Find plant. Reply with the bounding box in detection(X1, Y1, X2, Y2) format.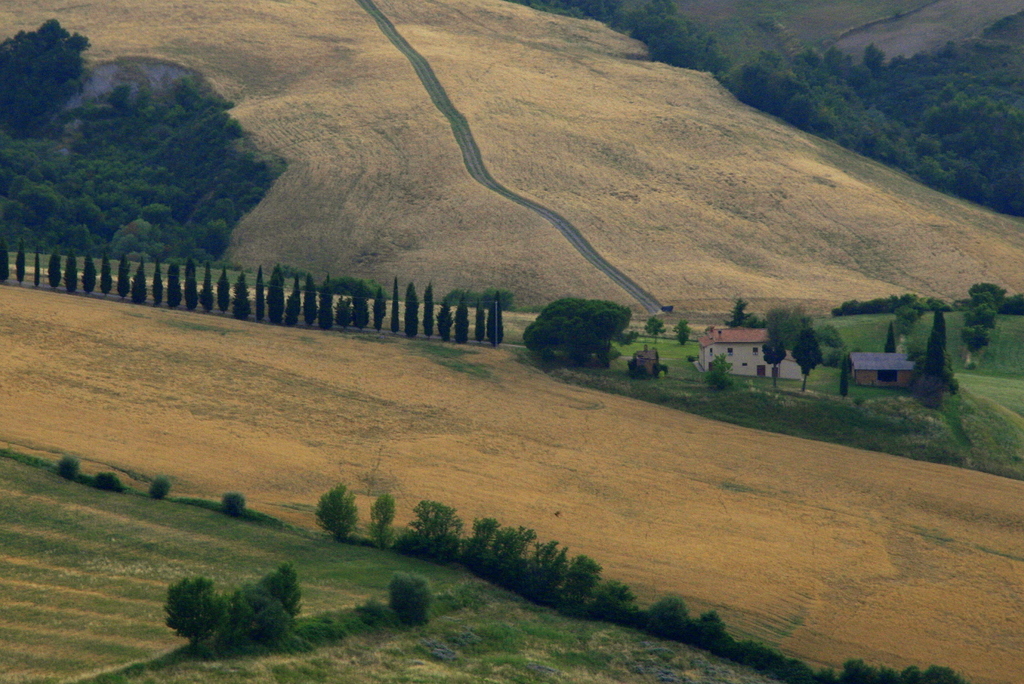
detection(148, 477, 176, 498).
